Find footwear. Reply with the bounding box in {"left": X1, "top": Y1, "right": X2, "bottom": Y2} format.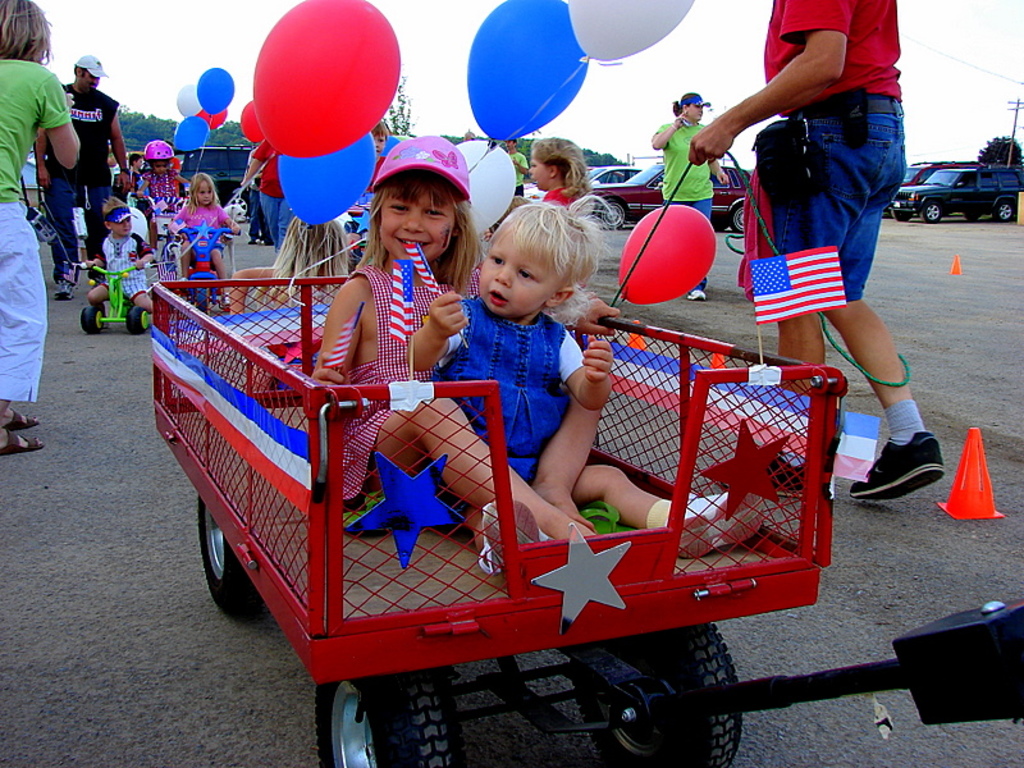
{"left": 685, "top": 291, "right": 708, "bottom": 302}.
